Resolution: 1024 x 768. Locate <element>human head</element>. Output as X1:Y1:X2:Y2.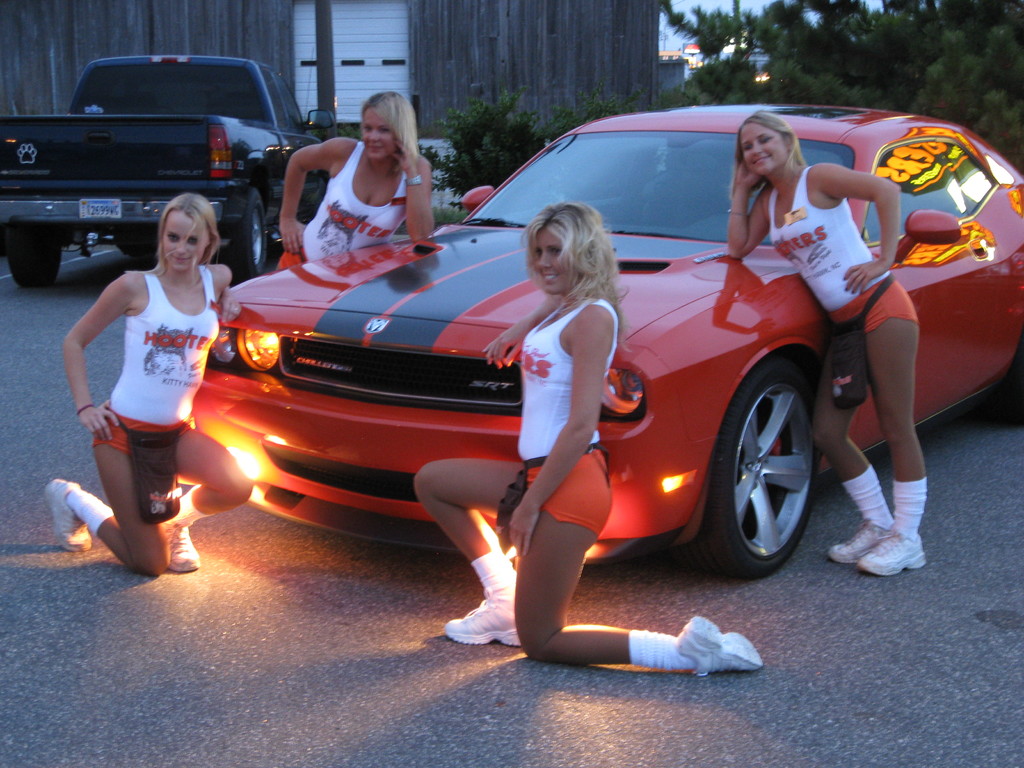
732:114:799:181.
